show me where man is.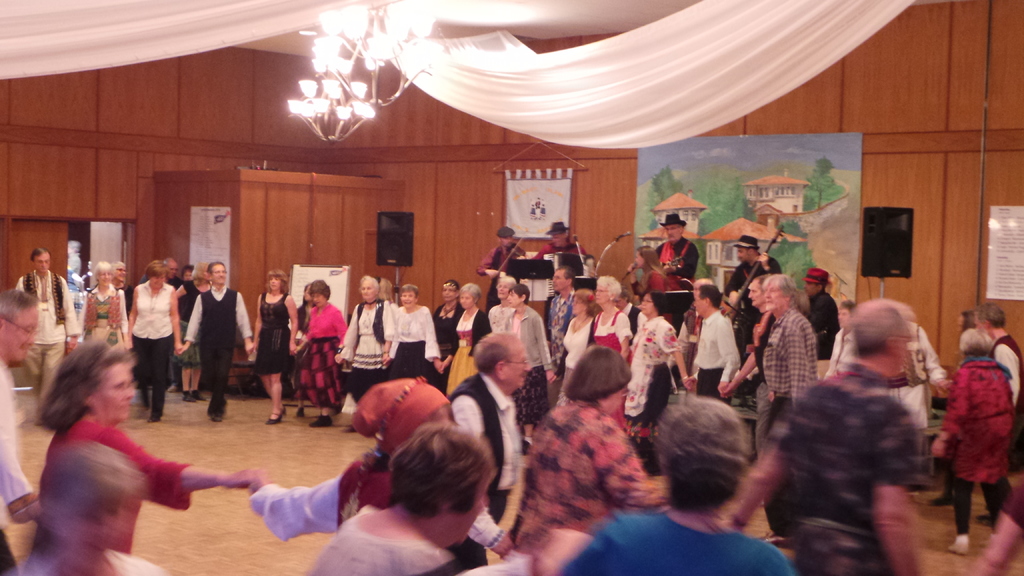
man is at 884, 313, 947, 493.
